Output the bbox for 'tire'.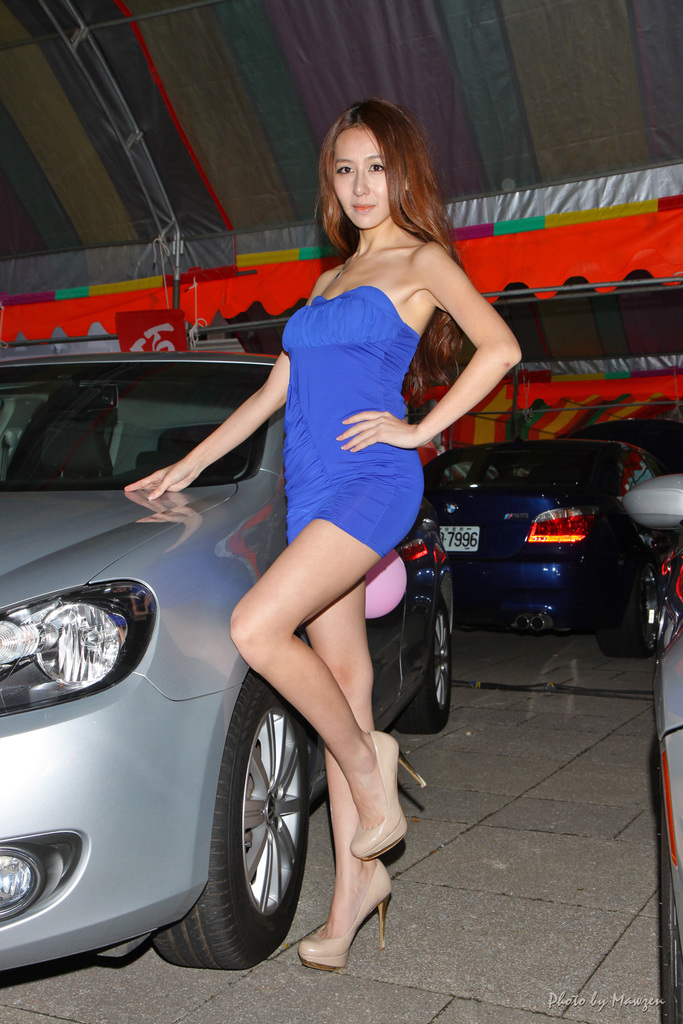
Rect(149, 666, 317, 970).
